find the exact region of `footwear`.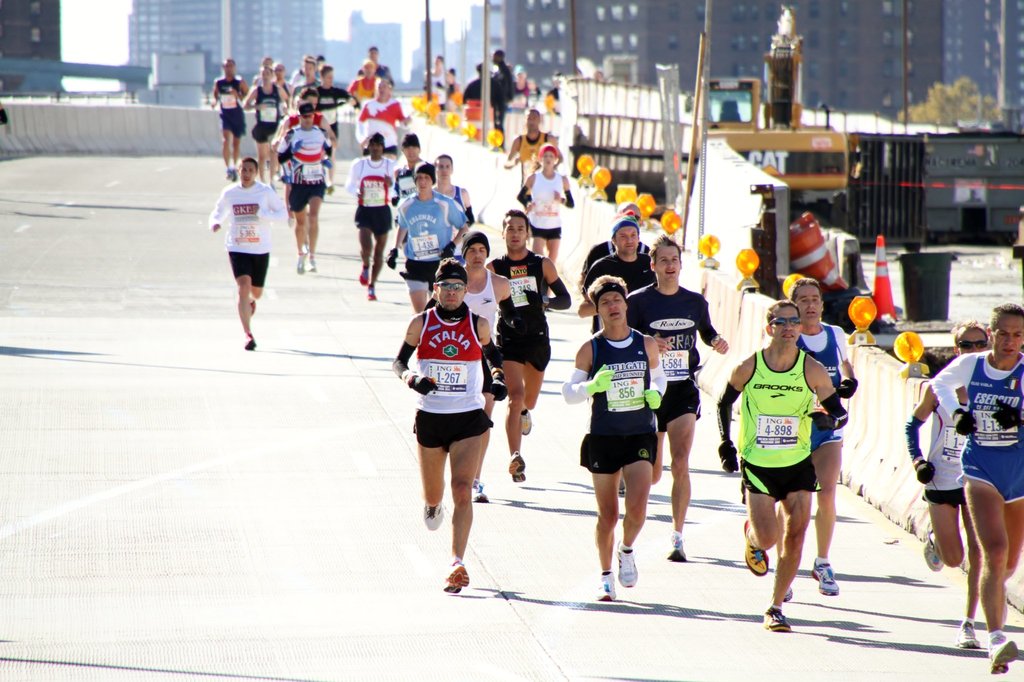
Exact region: x1=923 y1=520 x2=943 y2=572.
